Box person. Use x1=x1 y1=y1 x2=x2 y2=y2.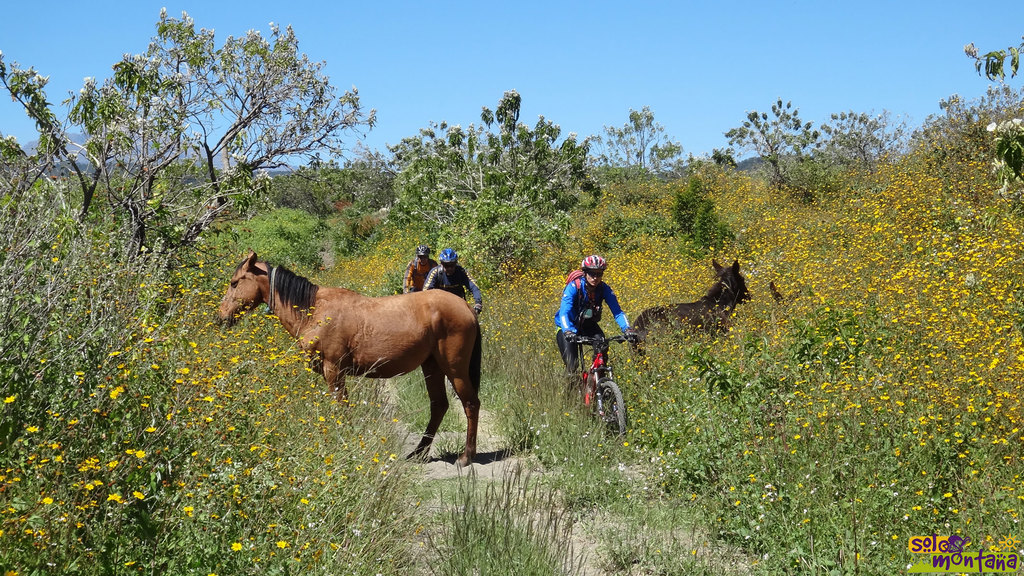
x1=423 y1=251 x2=487 y2=314.
